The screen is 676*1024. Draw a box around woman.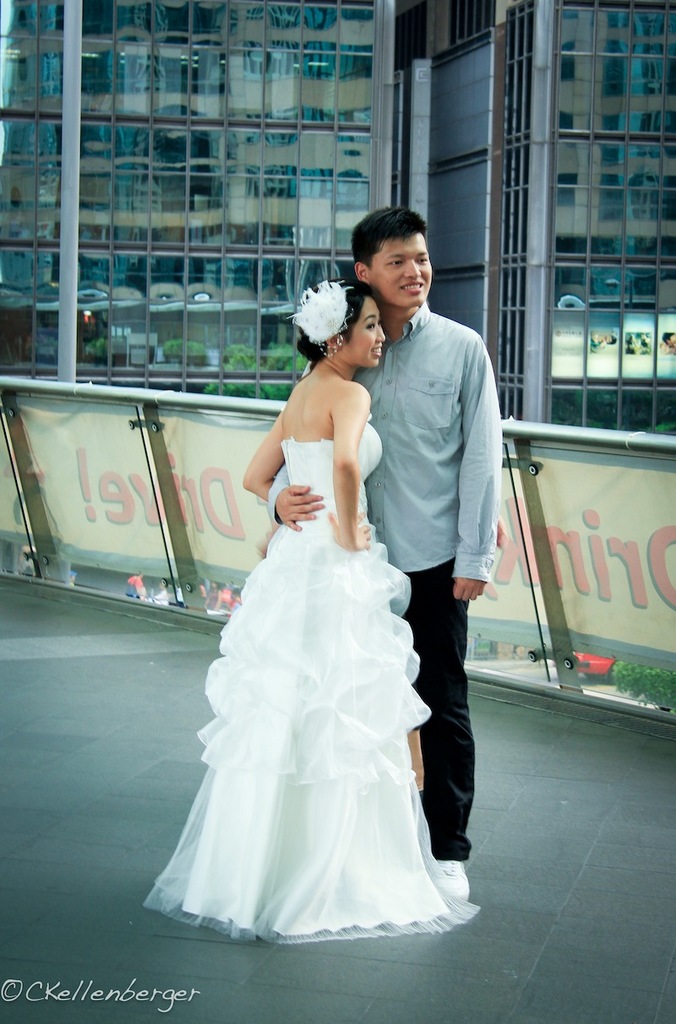
pyautogui.locateOnScreen(138, 280, 482, 940).
